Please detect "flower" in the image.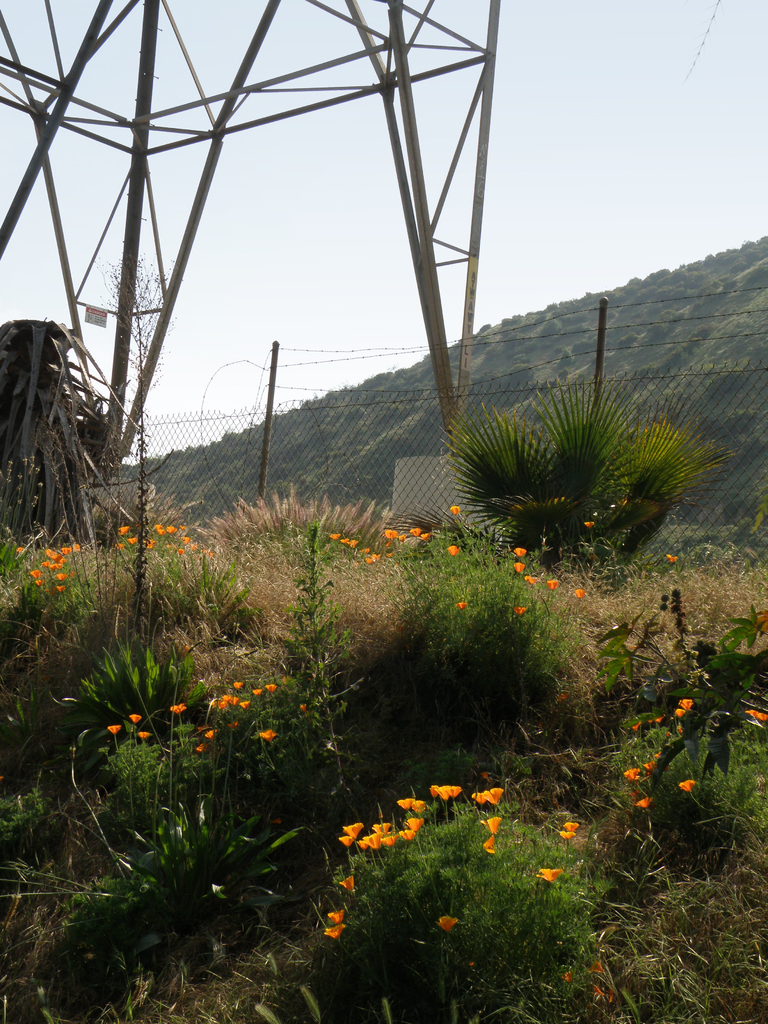
Rect(474, 787, 510, 804).
